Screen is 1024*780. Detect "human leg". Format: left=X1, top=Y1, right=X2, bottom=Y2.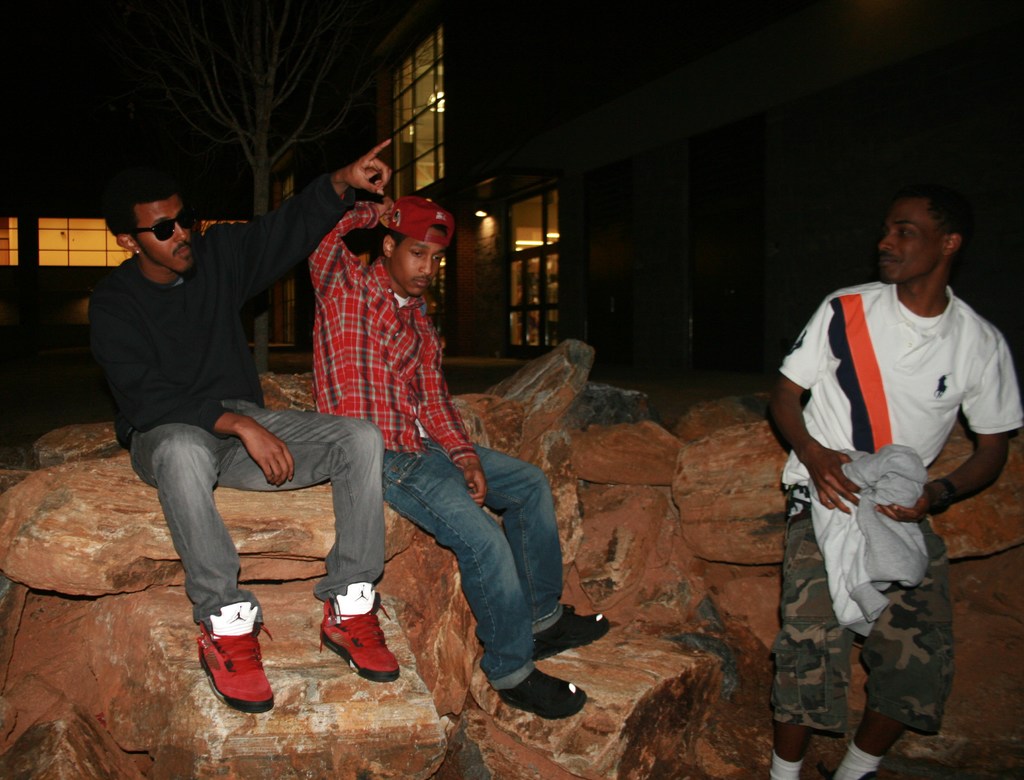
left=385, top=441, right=615, bottom=720.
